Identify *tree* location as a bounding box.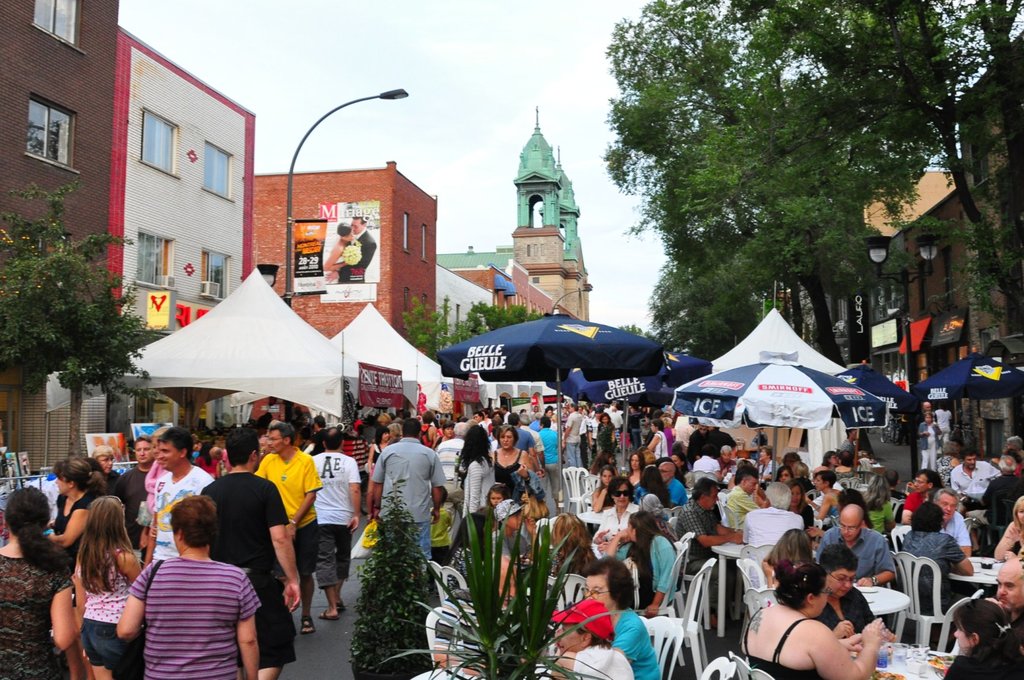
<region>609, 324, 678, 351</region>.
